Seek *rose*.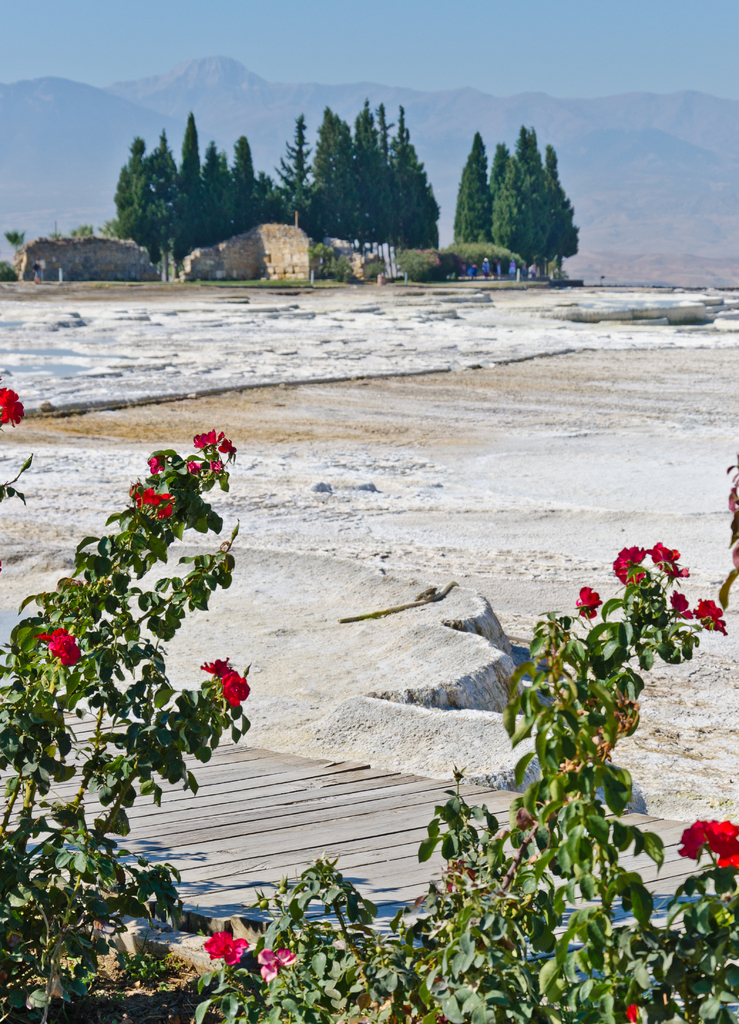
{"x1": 0, "y1": 386, "x2": 24, "y2": 428}.
